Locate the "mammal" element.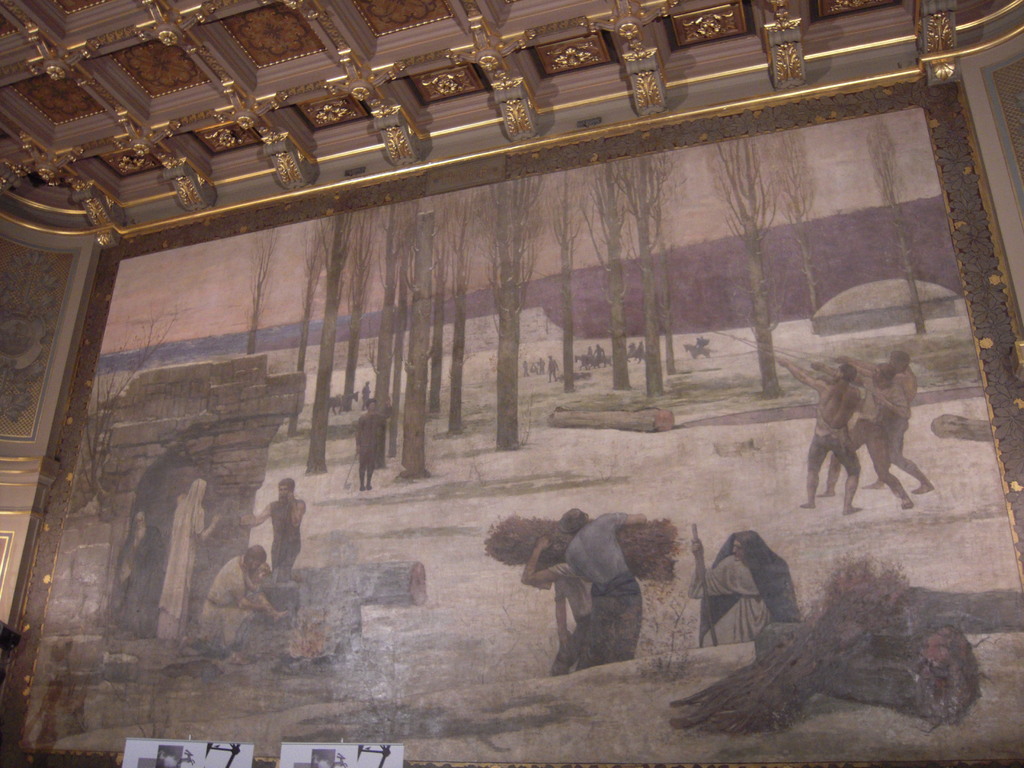
Element bbox: {"left": 829, "top": 356, "right": 915, "bottom": 504}.
